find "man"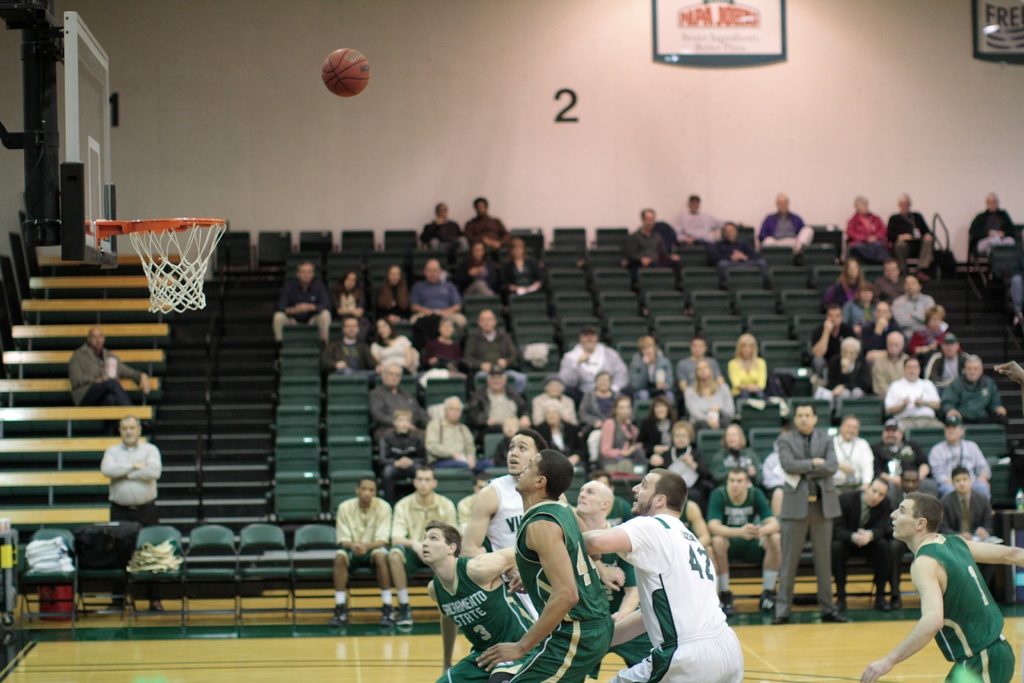
Rect(808, 302, 858, 381)
